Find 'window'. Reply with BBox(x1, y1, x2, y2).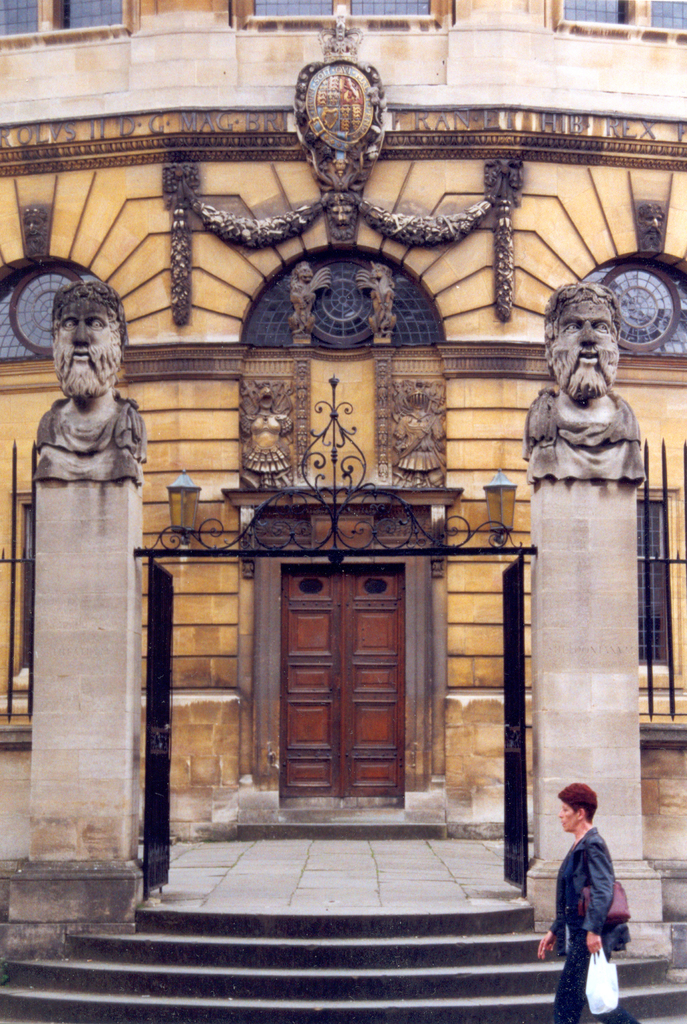
BBox(10, 498, 38, 691).
